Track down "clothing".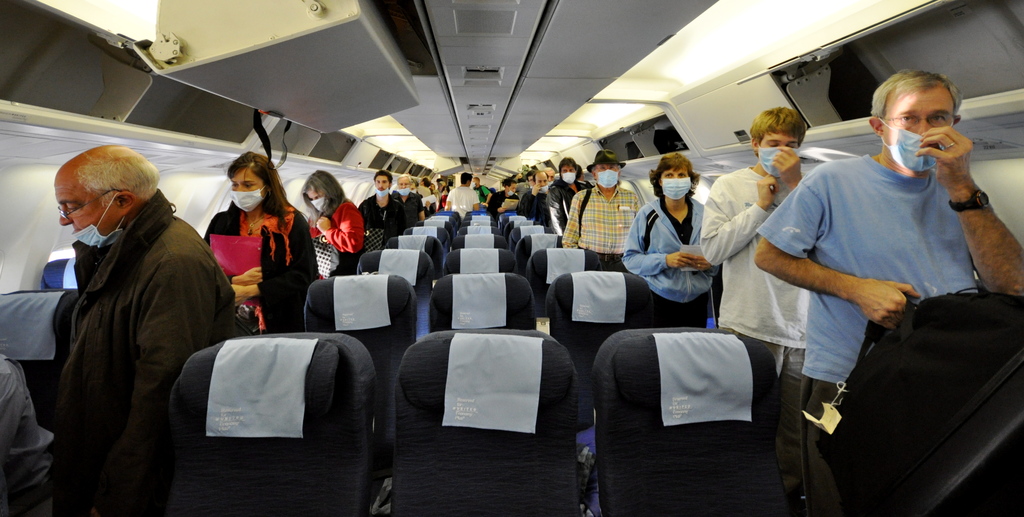
Tracked to region(310, 202, 364, 272).
